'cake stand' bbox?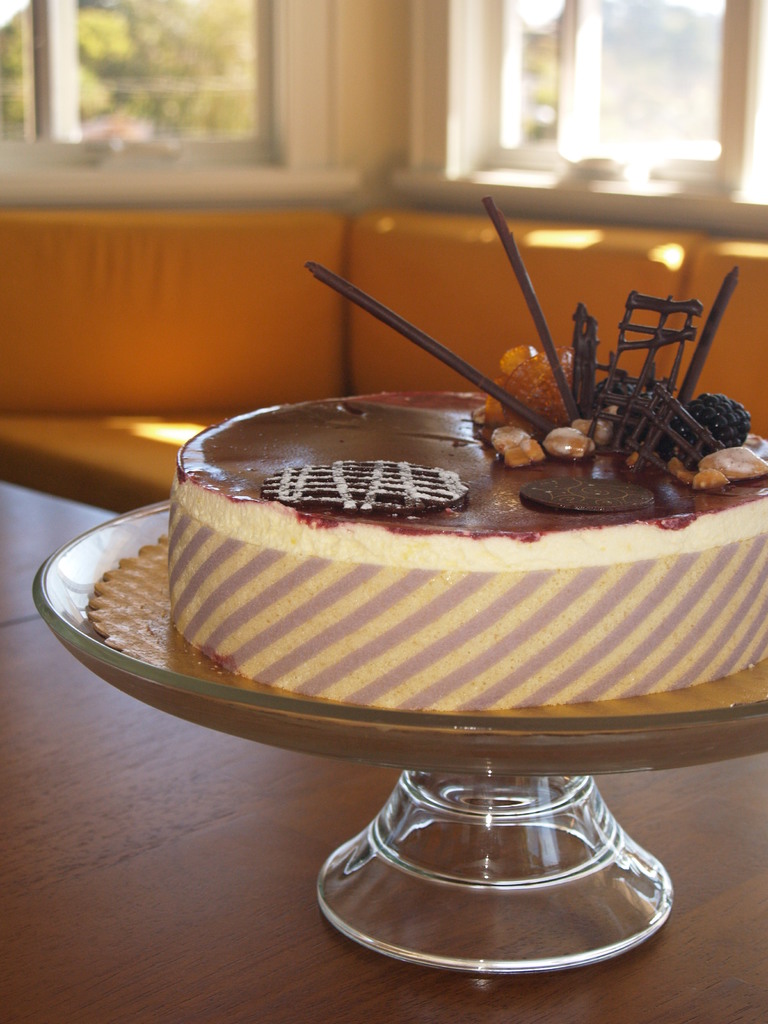
x1=28, y1=493, x2=767, y2=970
